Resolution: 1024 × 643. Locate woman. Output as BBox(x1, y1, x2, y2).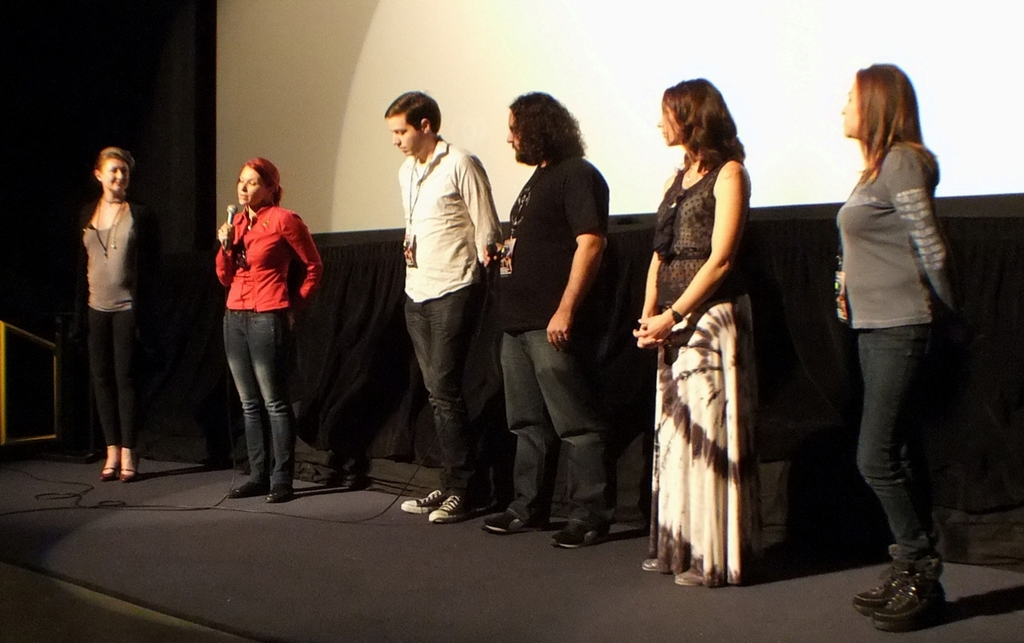
BBox(840, 63, 971, 631).
